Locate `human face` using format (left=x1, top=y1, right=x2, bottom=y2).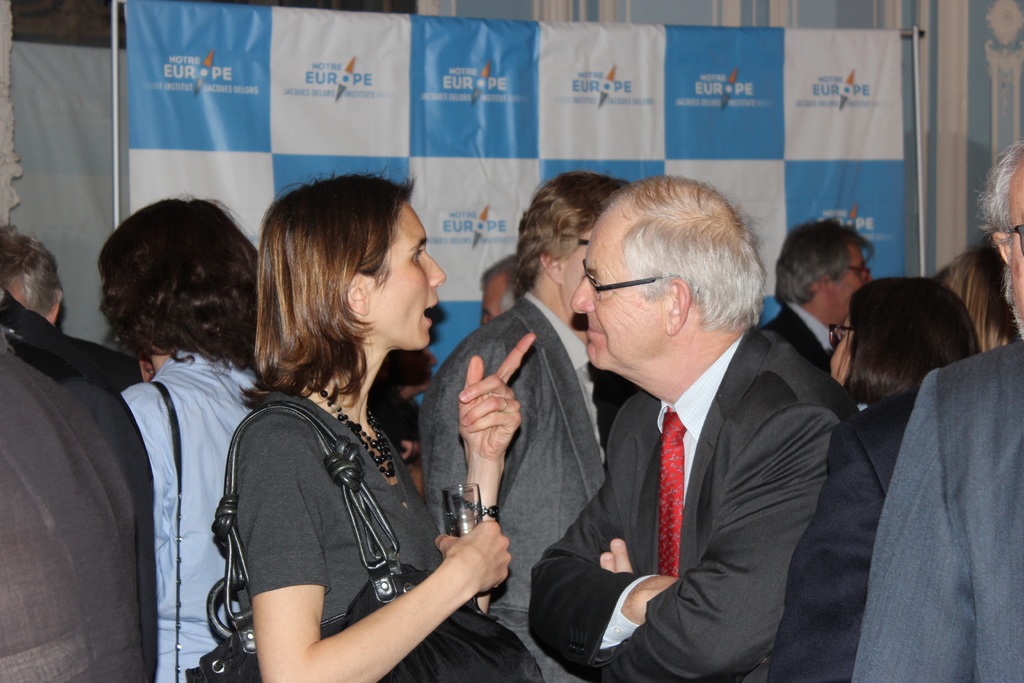
(left=1002, top=171, right=1023, bottom=327).
